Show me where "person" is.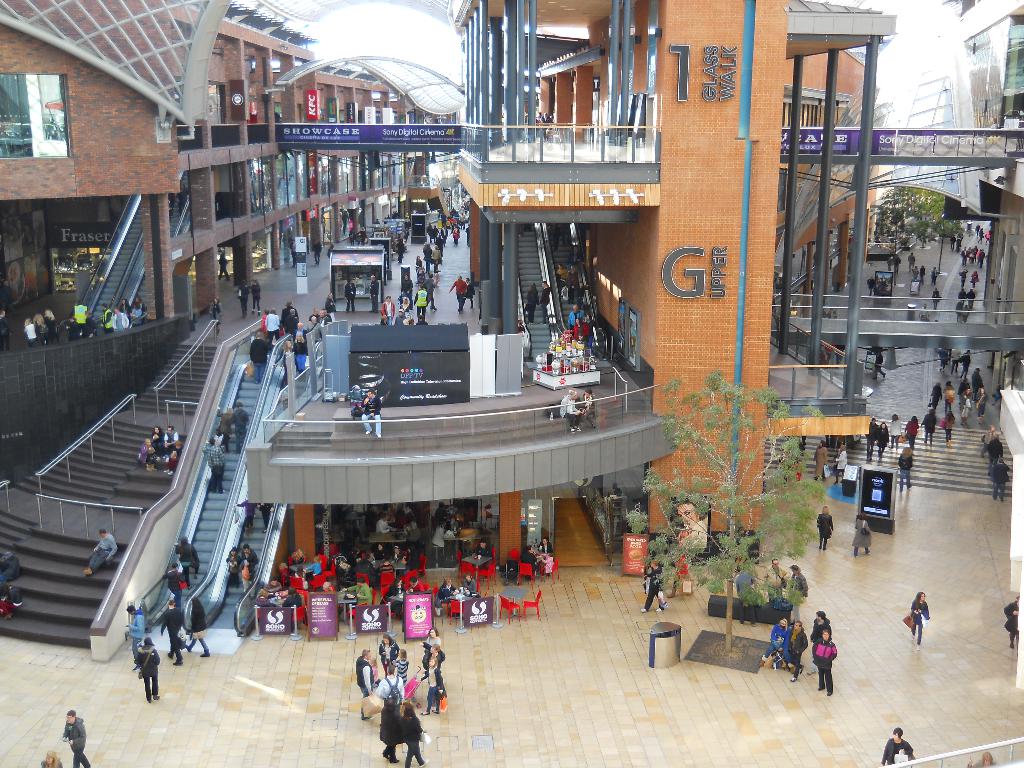
"person" is at box(422, 625, 441, 645).
